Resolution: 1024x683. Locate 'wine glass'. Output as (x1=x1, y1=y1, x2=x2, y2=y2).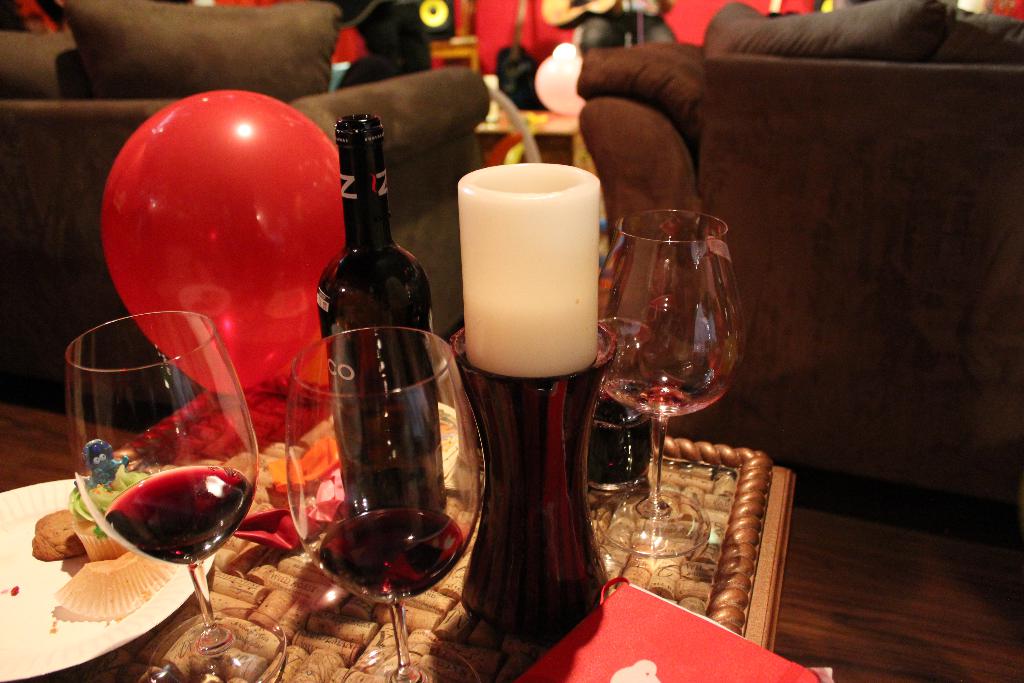
(x1=595, y1=209, x2=743, y2=554).
